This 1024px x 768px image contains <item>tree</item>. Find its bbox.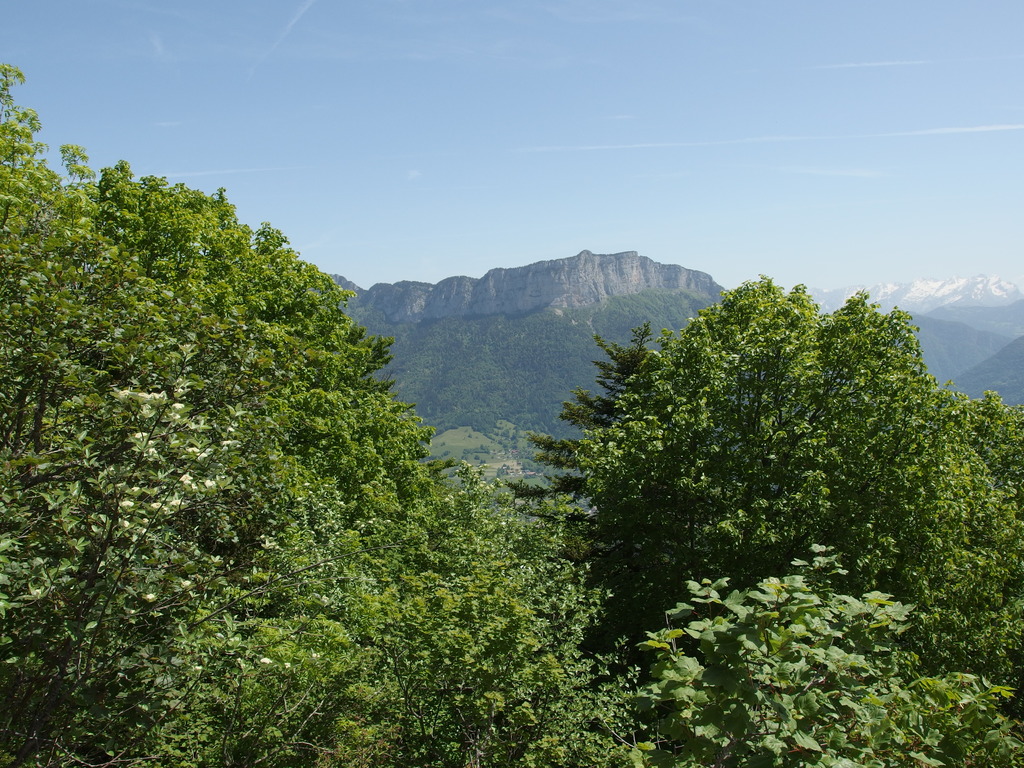
532,257,986,675.
